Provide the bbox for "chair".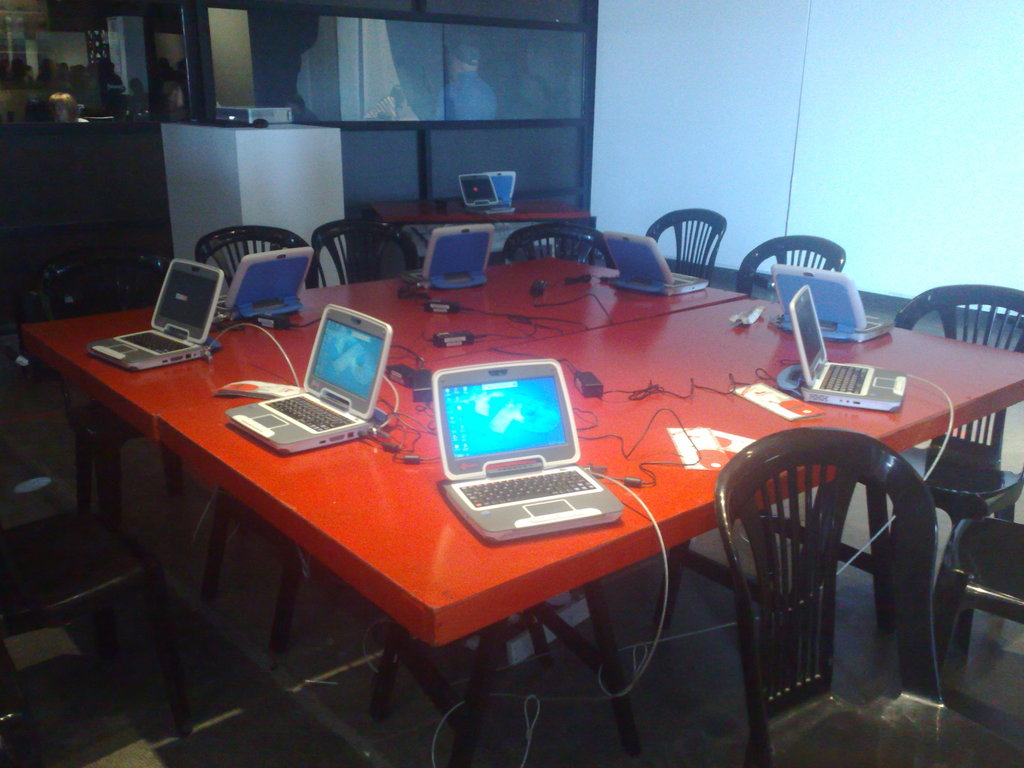
641:203:731:285.
